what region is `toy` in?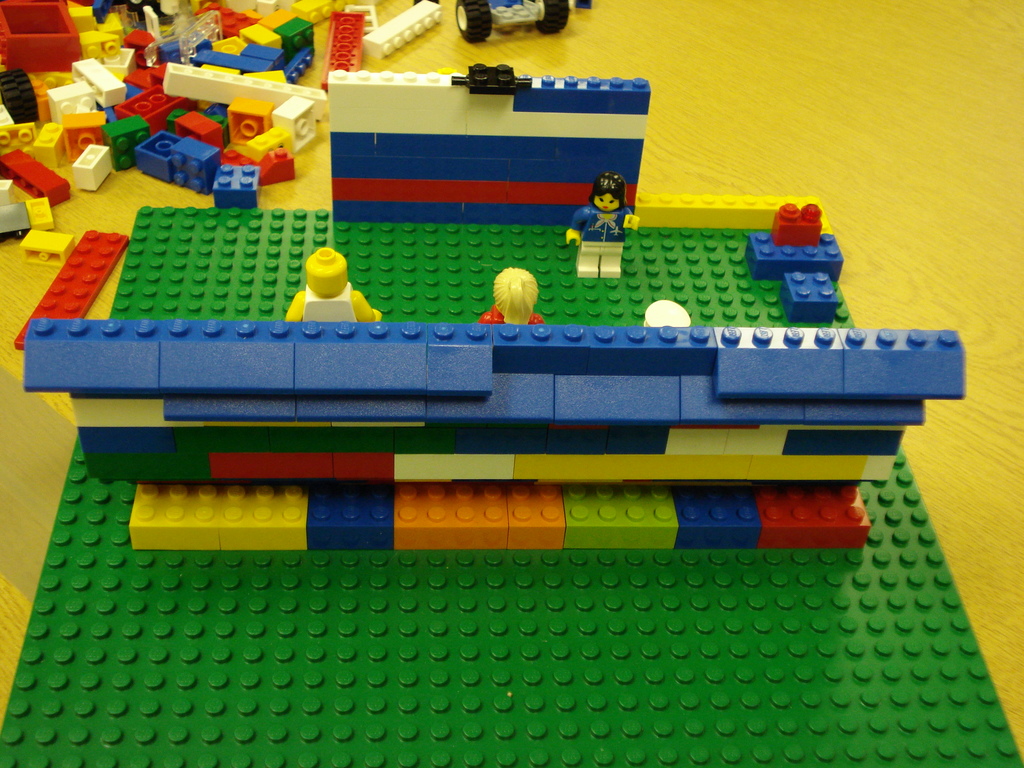
bbox=(472, 266, 545, 323).
